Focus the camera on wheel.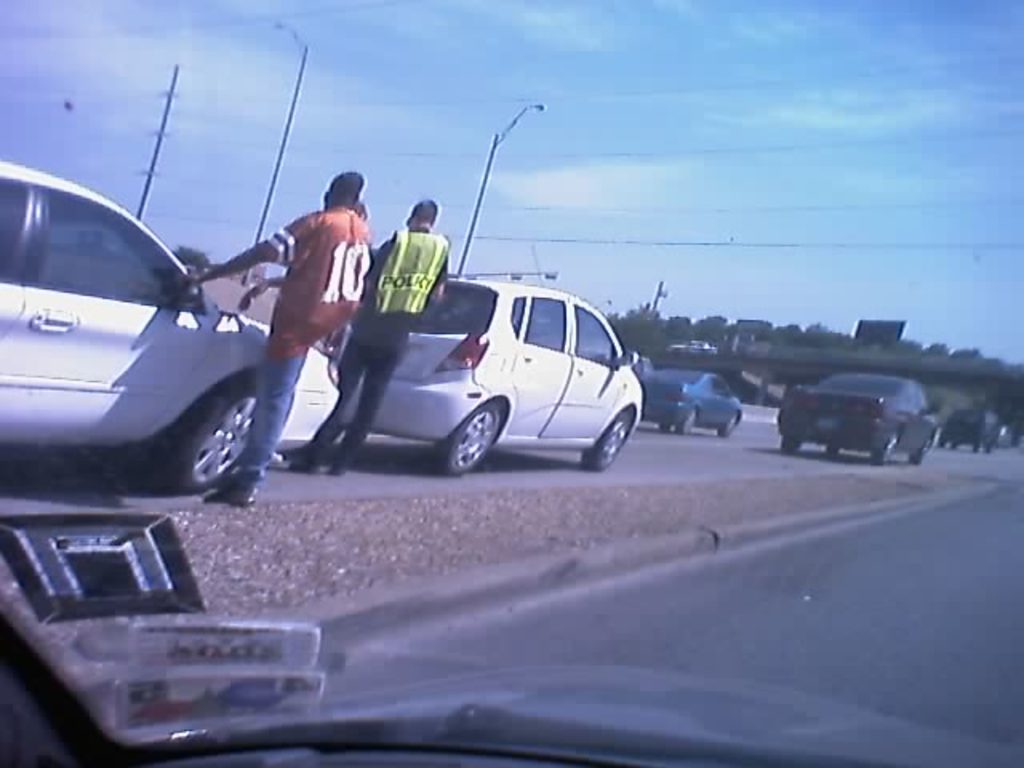
Focus region: [782, 434, 803, 451].
